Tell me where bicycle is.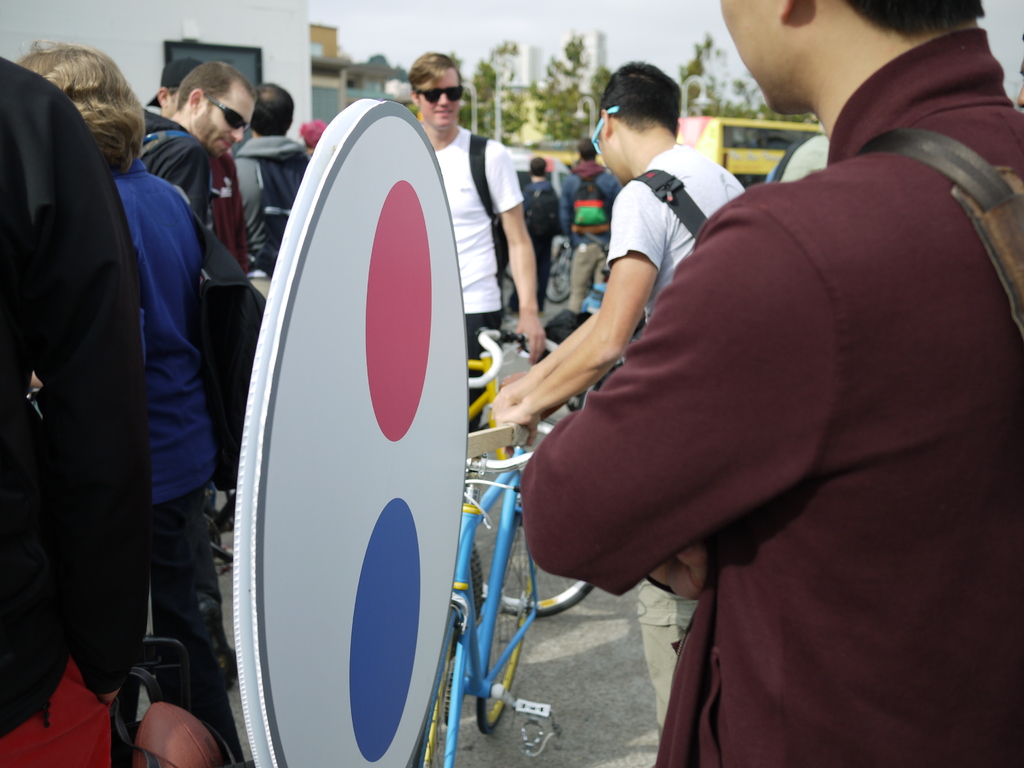
bicycle is at bbox(423, 439, 515, 767).
